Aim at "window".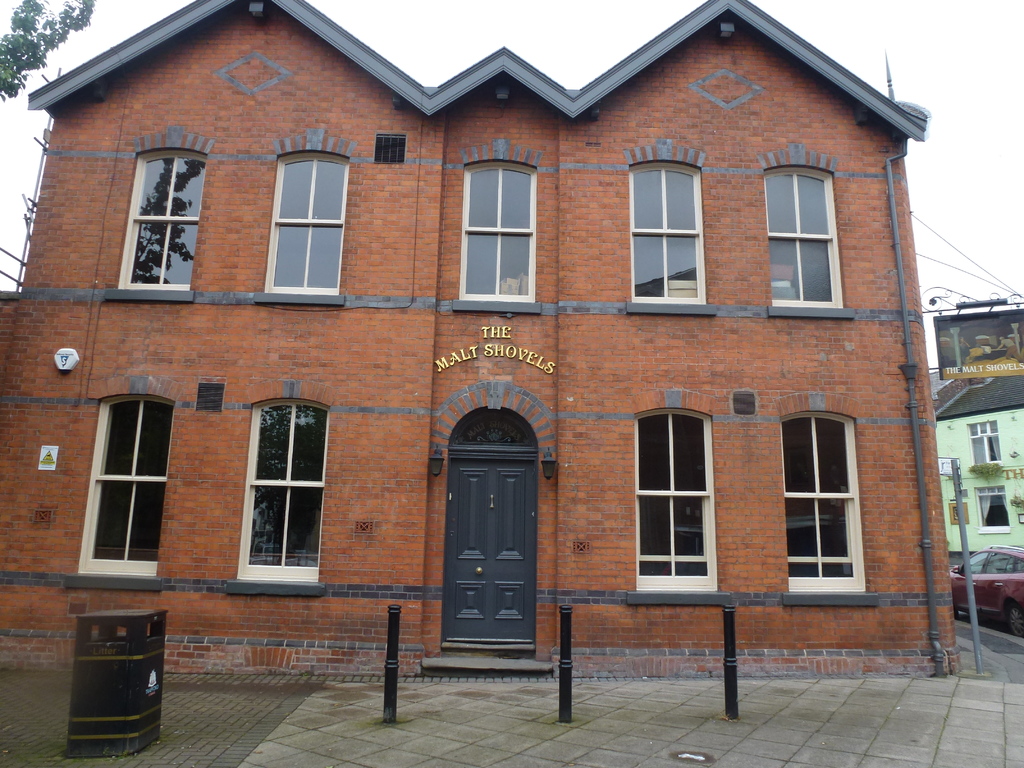
Aimed at 112:140:210:299.
